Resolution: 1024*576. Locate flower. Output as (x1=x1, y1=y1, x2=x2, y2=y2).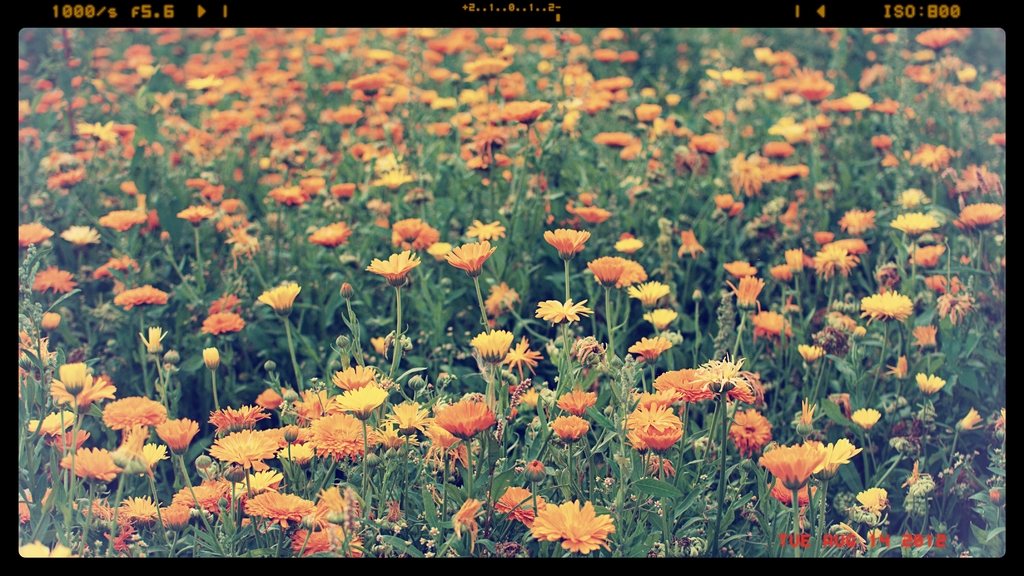
(x1=589, y1=252, x2=625, y2=292).
